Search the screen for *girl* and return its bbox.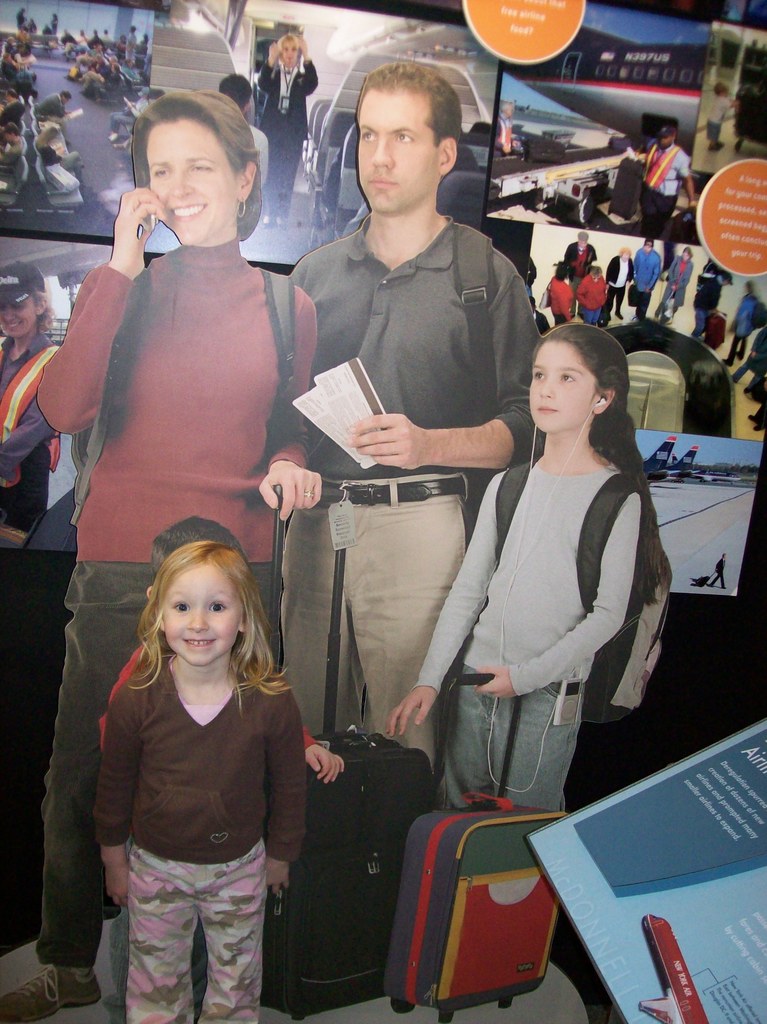
Found: box(391, 318, 661, 818).
